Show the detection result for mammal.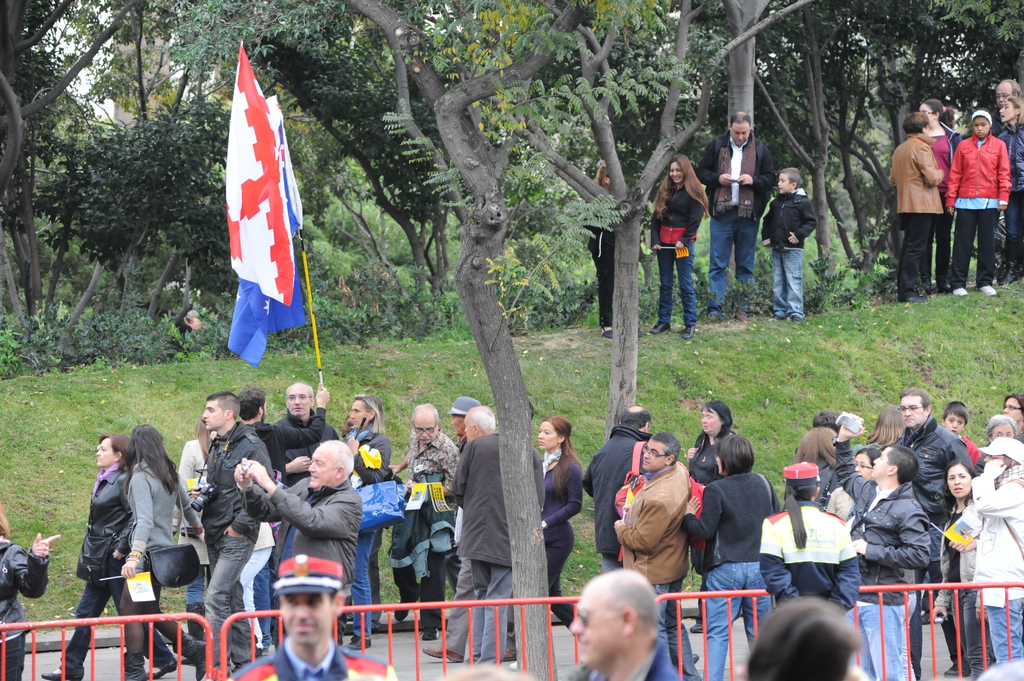
bbox=(436, 671, 537, 680).
